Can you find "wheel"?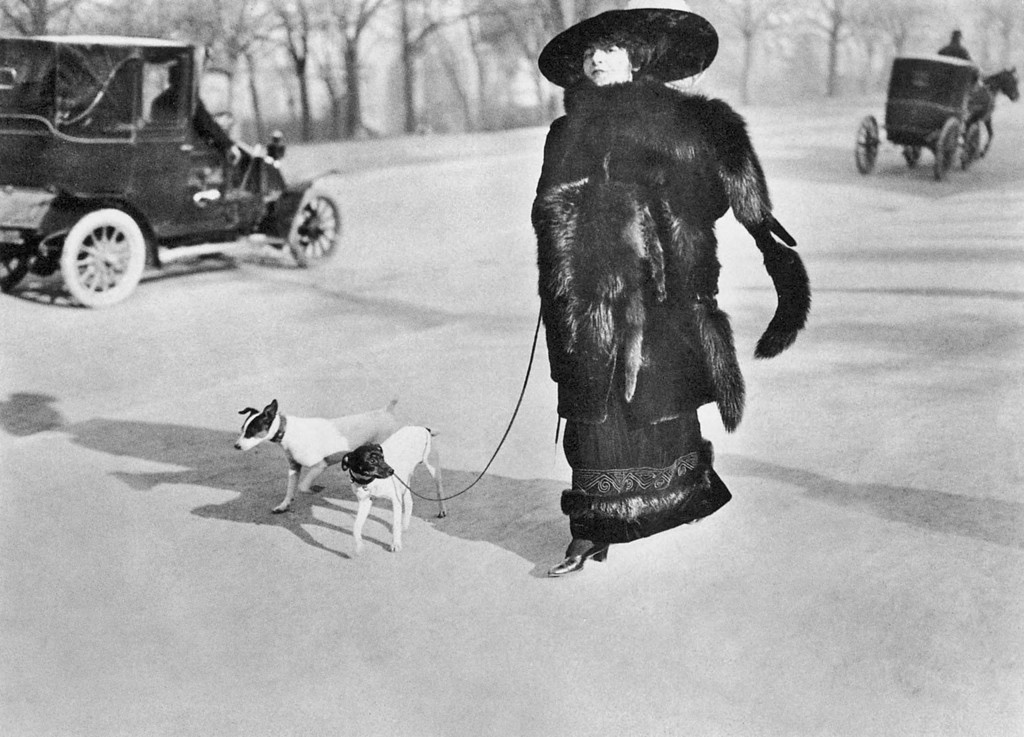
Yes, bounding box: <box>0,255,29,289</box>.
